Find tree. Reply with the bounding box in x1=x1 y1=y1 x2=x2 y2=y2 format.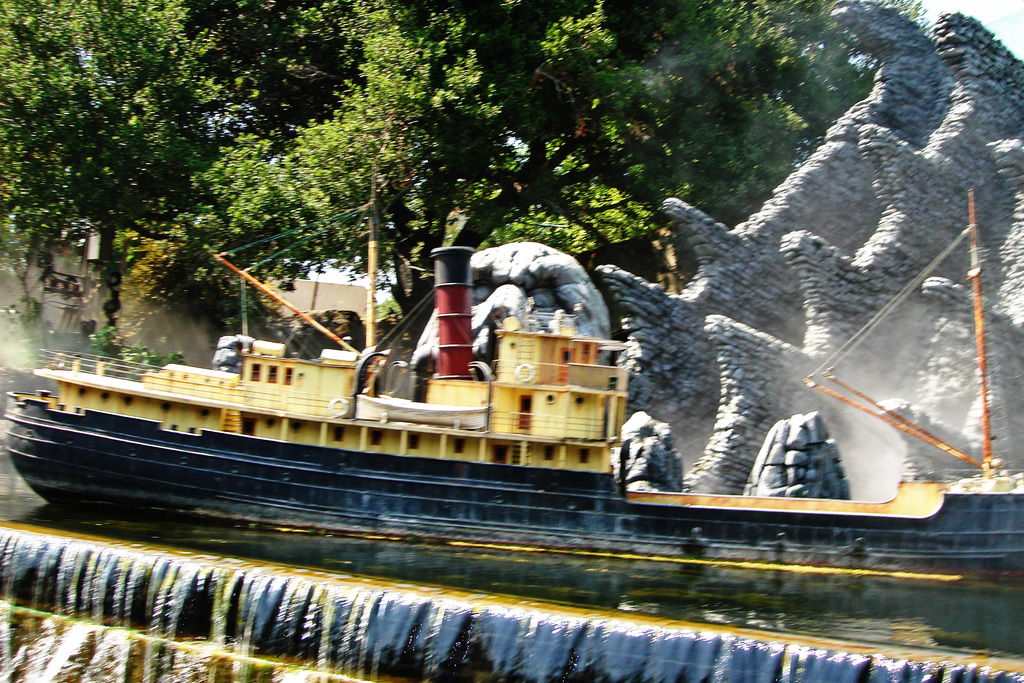
x1=395 y1=0 x2=806 y2=329.
